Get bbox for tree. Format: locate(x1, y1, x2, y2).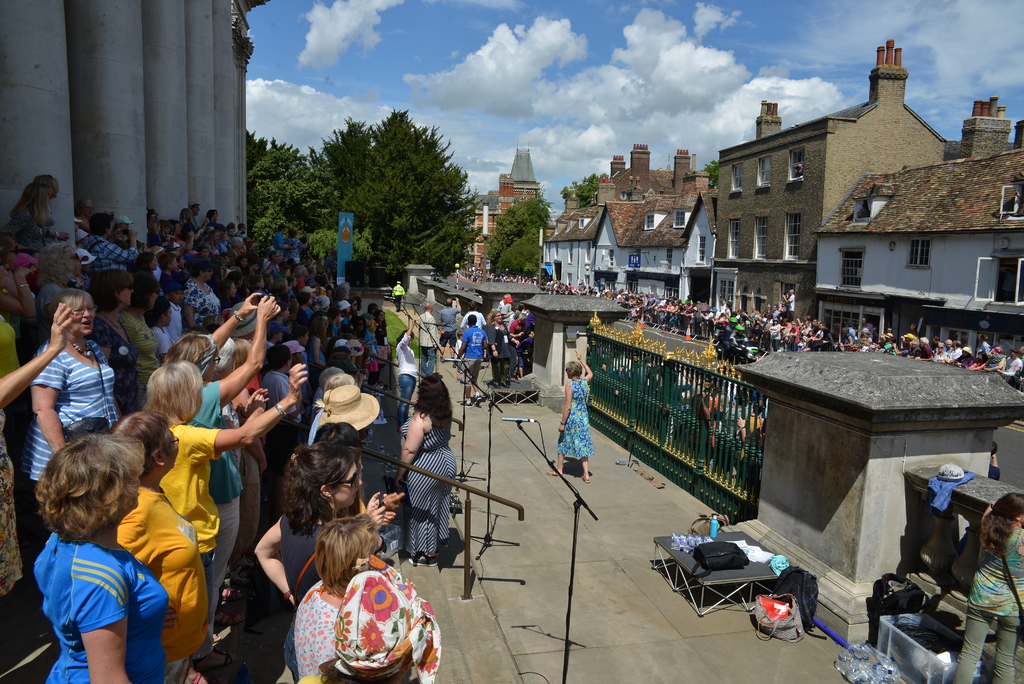
locate(296, 109, 488, 277).
